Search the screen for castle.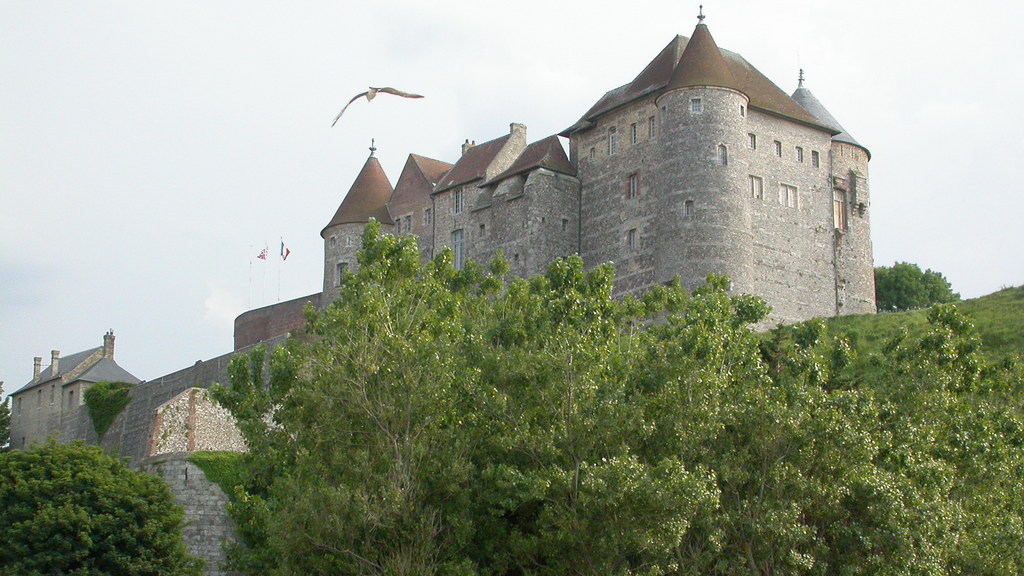
Found at {"x1": 3, "y1": 0, "x2": 874, "y2": 574}.
